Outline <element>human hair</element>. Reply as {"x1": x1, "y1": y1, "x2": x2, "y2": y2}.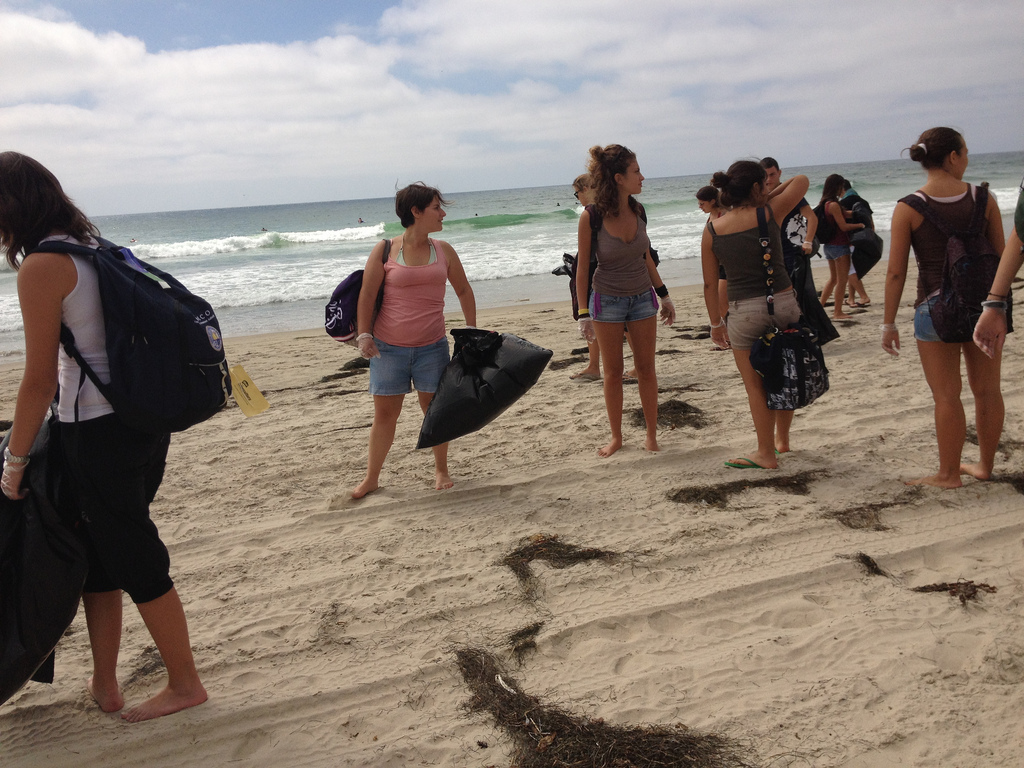
{"x1": 0, "y1": 147, "x2": 101, "y2": 269}.
